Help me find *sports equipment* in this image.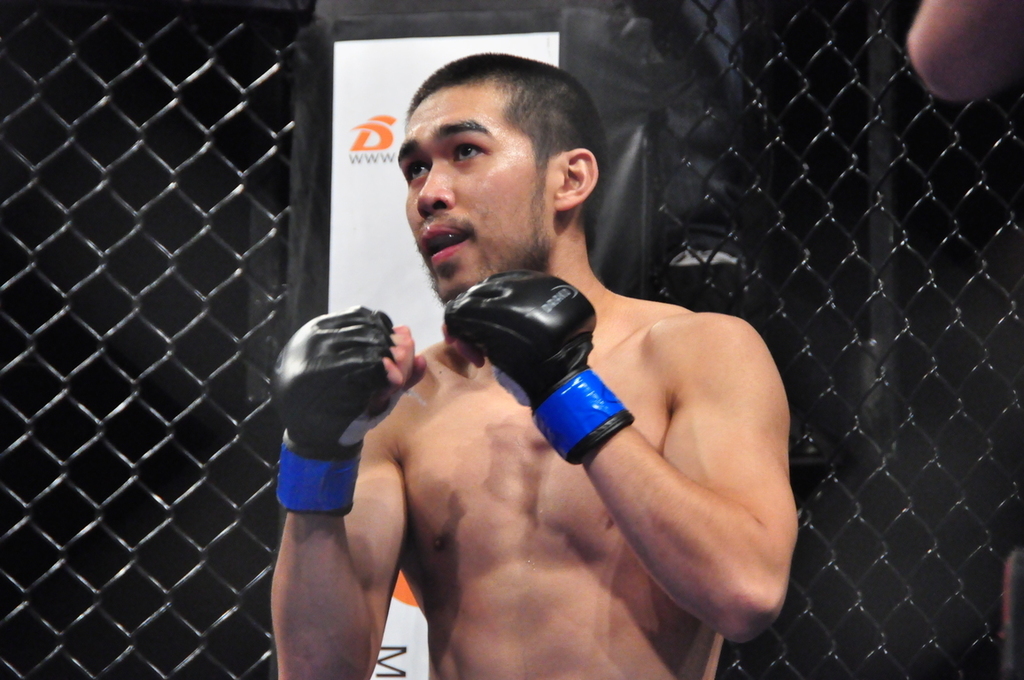
Found it: x1=275, y1=305, x2=396, y2=518.
